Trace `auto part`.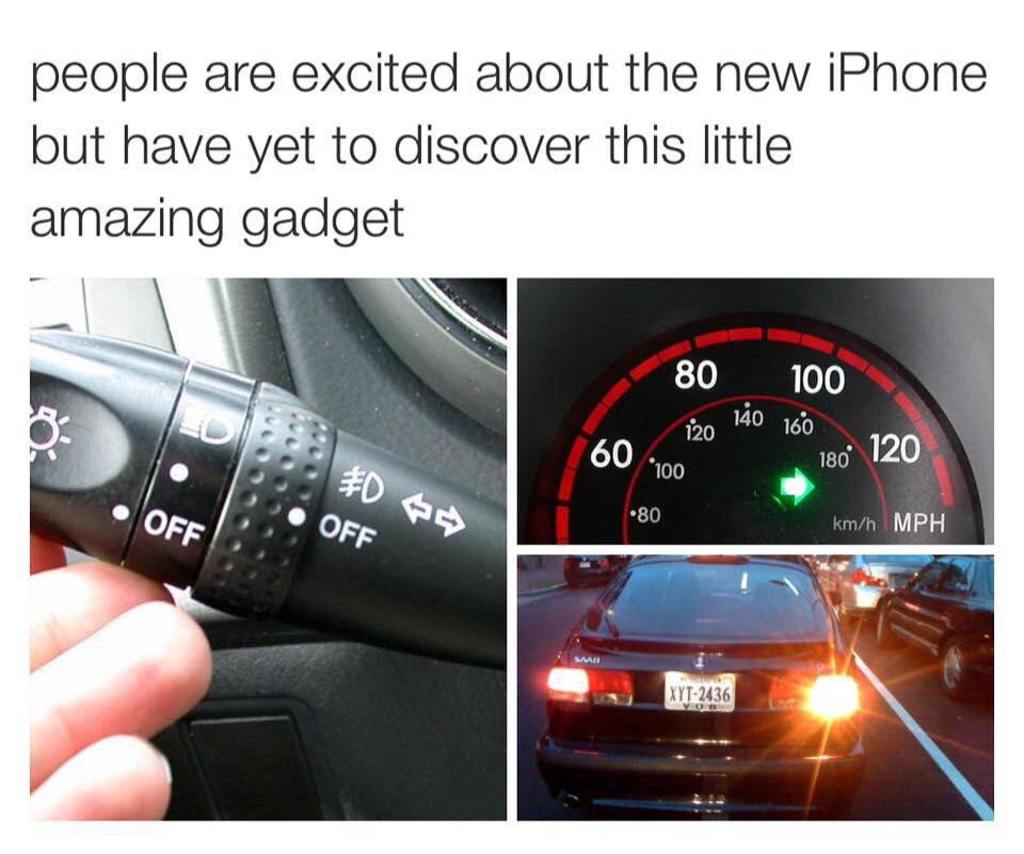
Traced to [566, 322, 960, 608].
